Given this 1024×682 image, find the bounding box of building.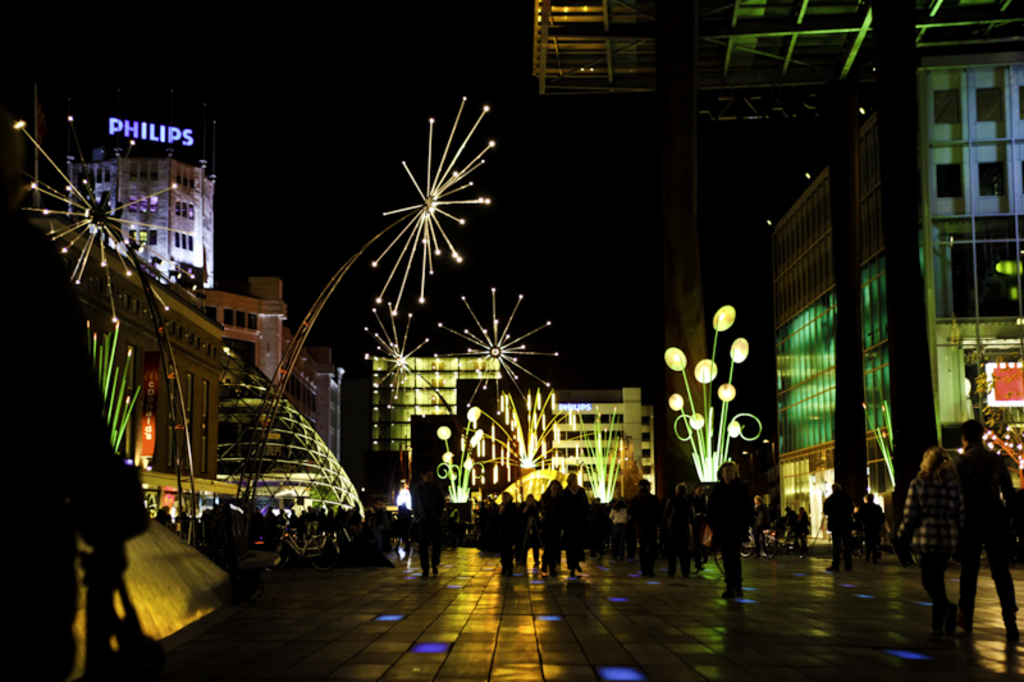
(x1=759, y1=56, x2=1023, y2=543).
